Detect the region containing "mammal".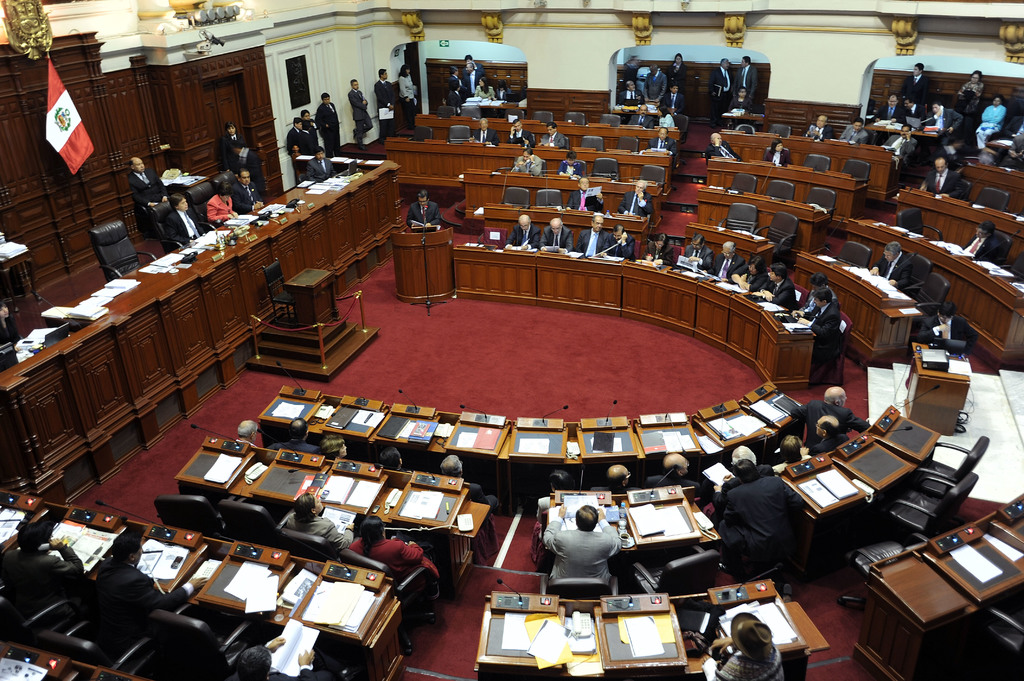
rect(619, 81, 644, 105).
